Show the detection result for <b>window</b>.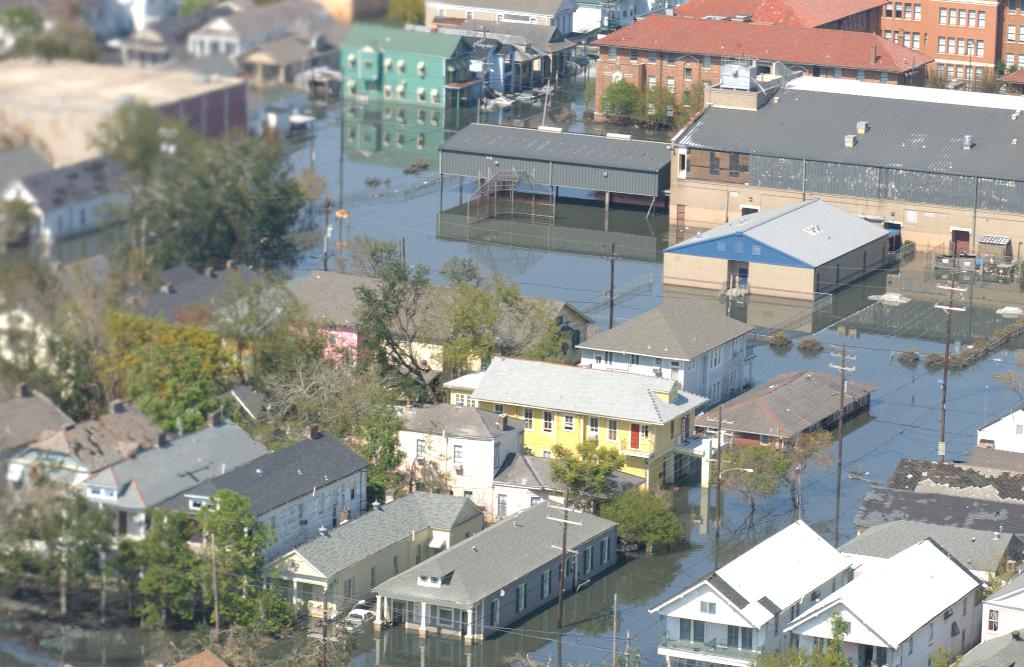
region(393, 555, 400, 576).
